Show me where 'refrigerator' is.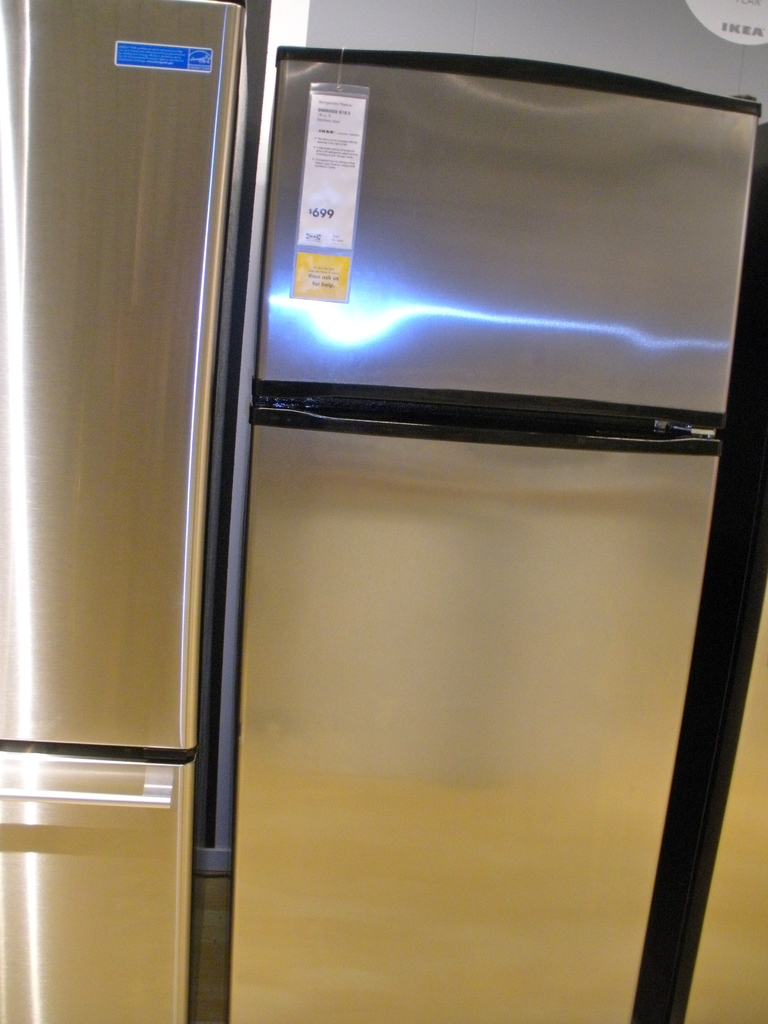
'refrigerator' is at (left=0, top=0, right=246, bottom=1023).
